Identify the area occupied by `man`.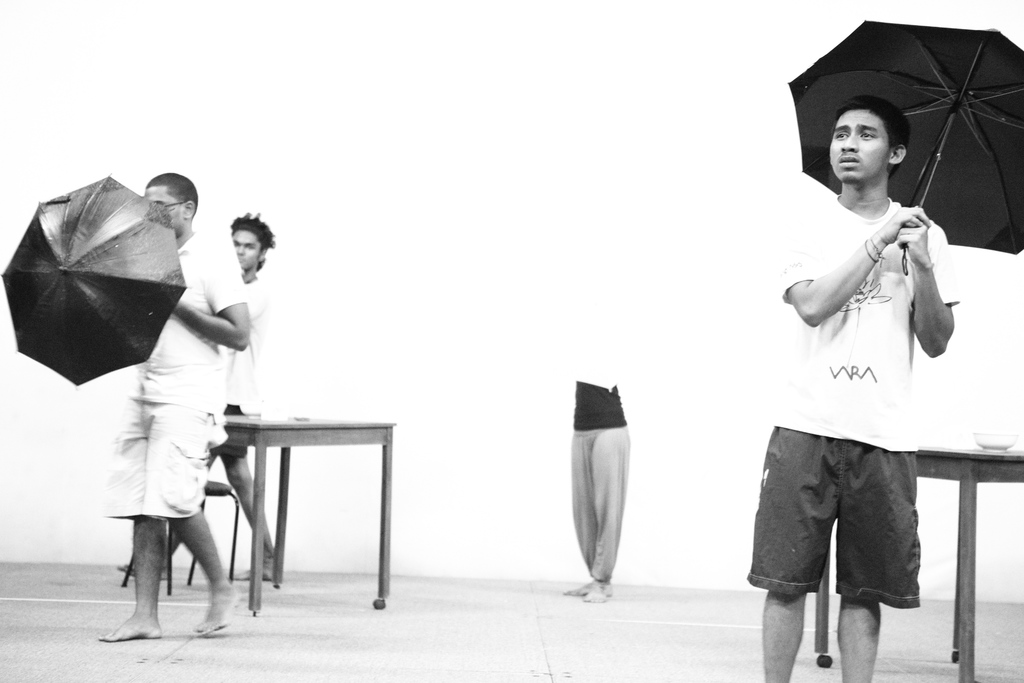
Area: detection(744, 95, 963, 682).
